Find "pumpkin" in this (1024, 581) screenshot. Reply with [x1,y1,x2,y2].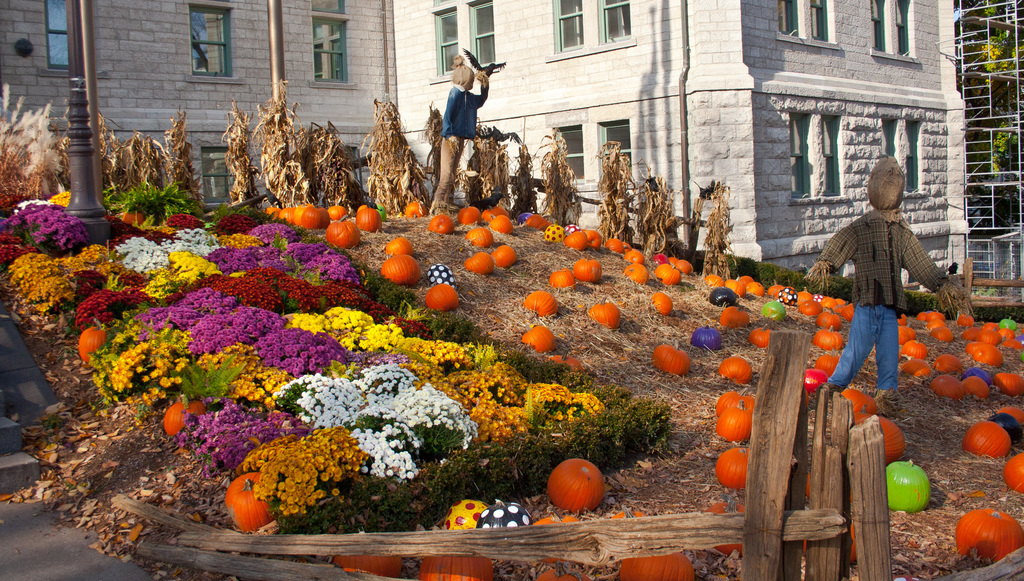
[420,538,492,580].
